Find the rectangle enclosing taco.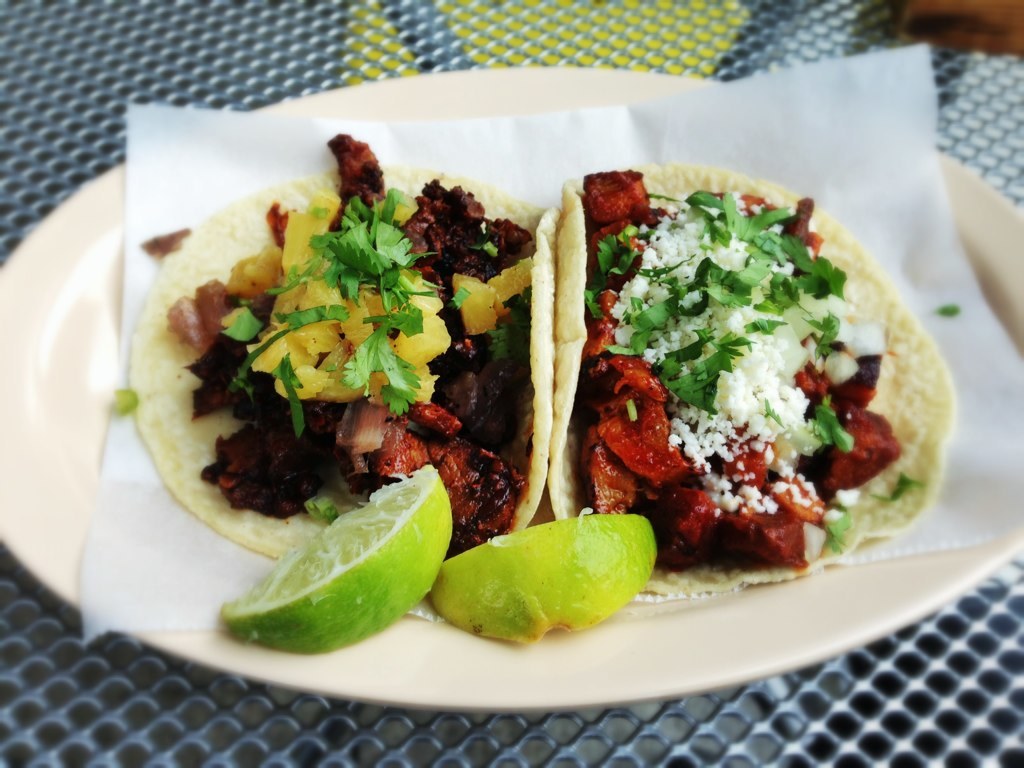
bbox=[127, 166, 575, 595].
